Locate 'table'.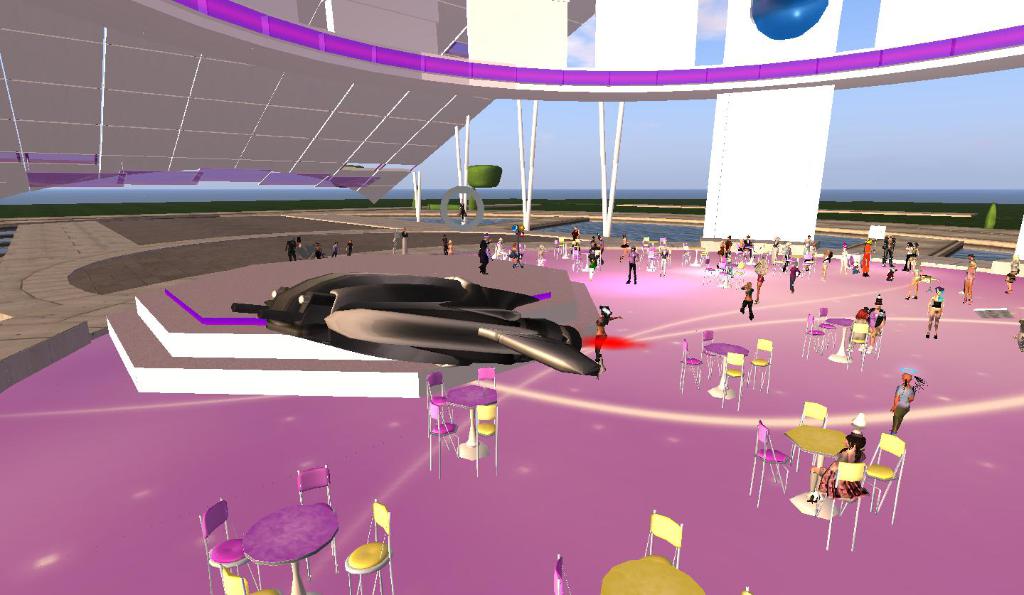
Bounding box: {"left": 826, "top": 306, "right": 856, "bottom": 360}.
